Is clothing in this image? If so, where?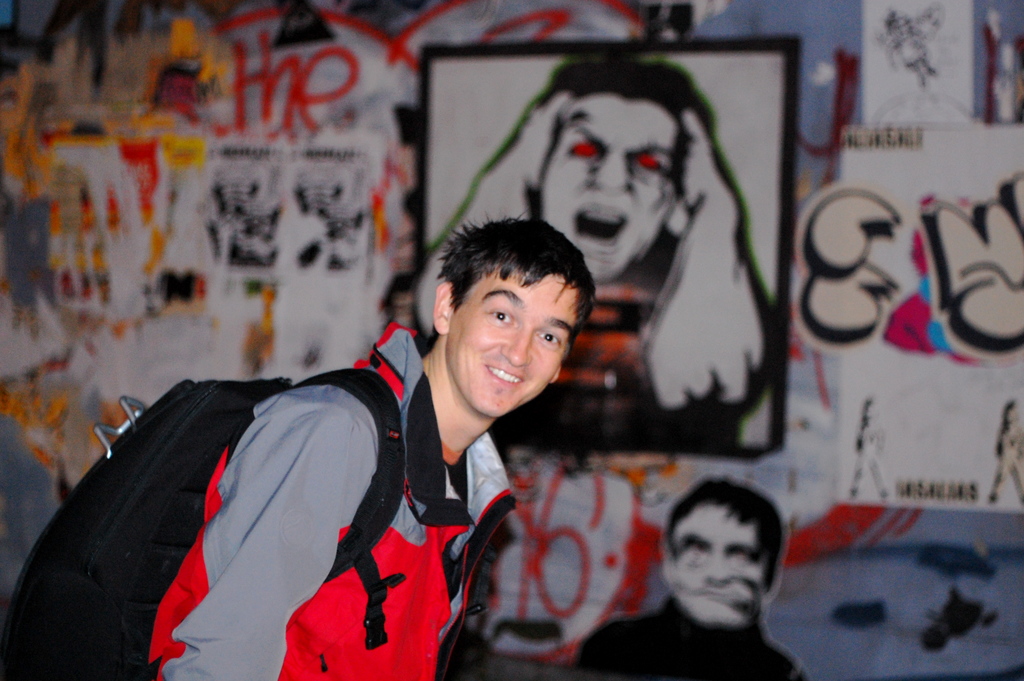
Yes, at box=[572, 592, 805, 680].
